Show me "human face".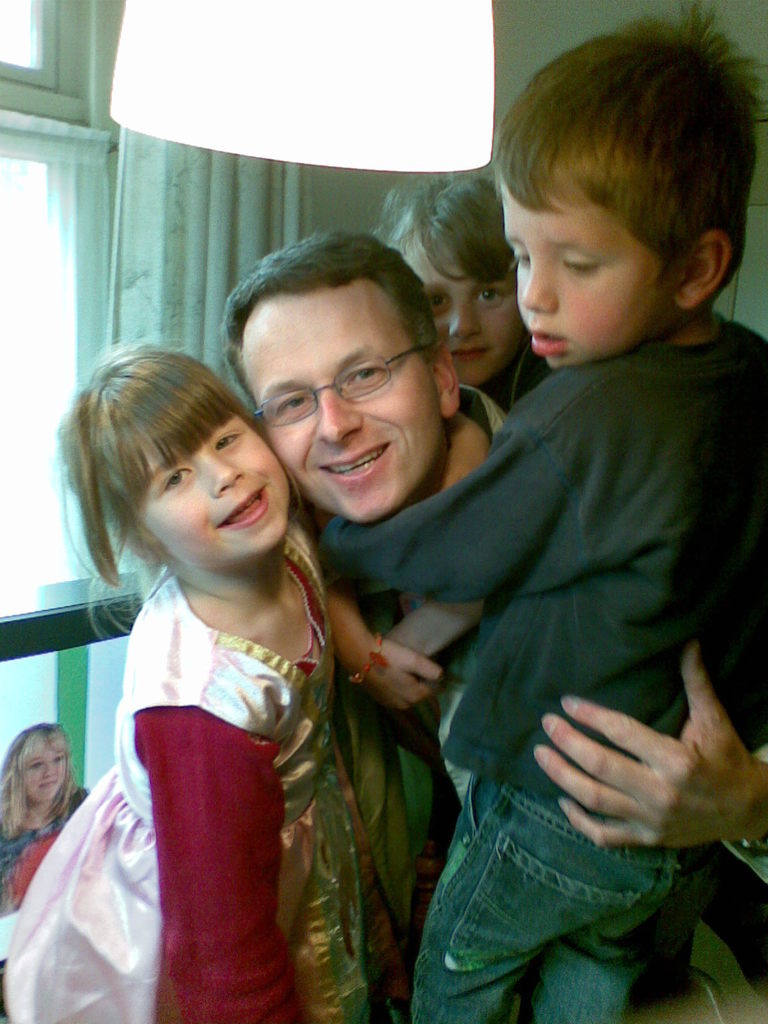
"human face" is here: BBox(141, 416, 289, 566).
